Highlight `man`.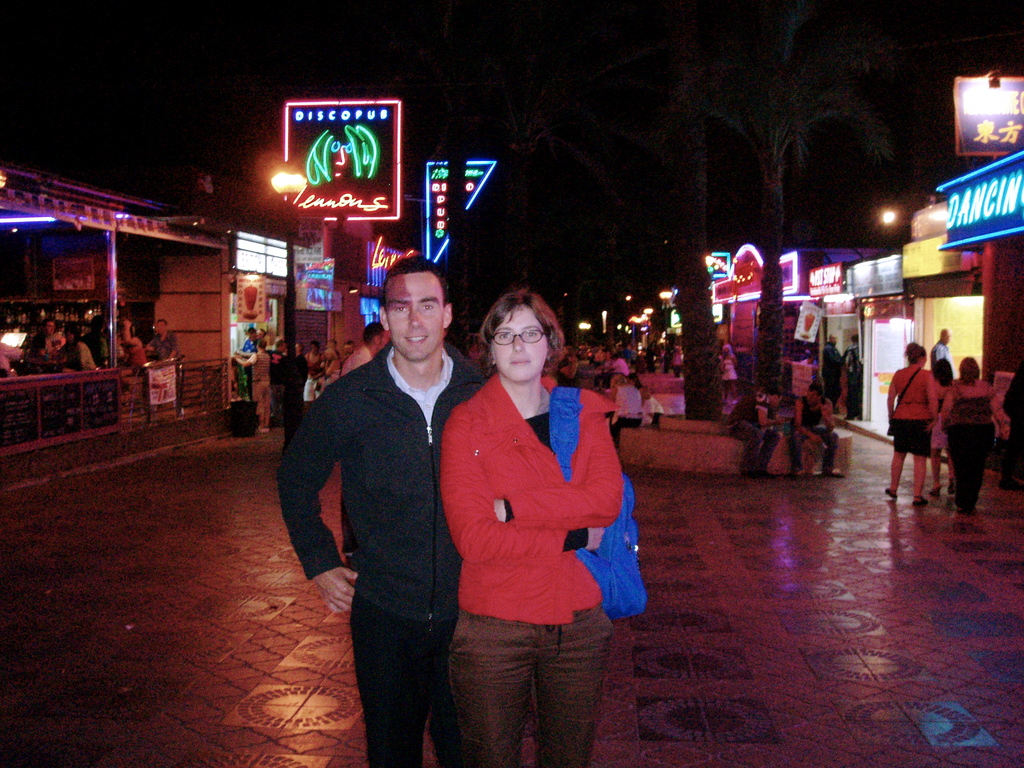
Highlighted region: <region>796, 384, 843, 473</region>.
